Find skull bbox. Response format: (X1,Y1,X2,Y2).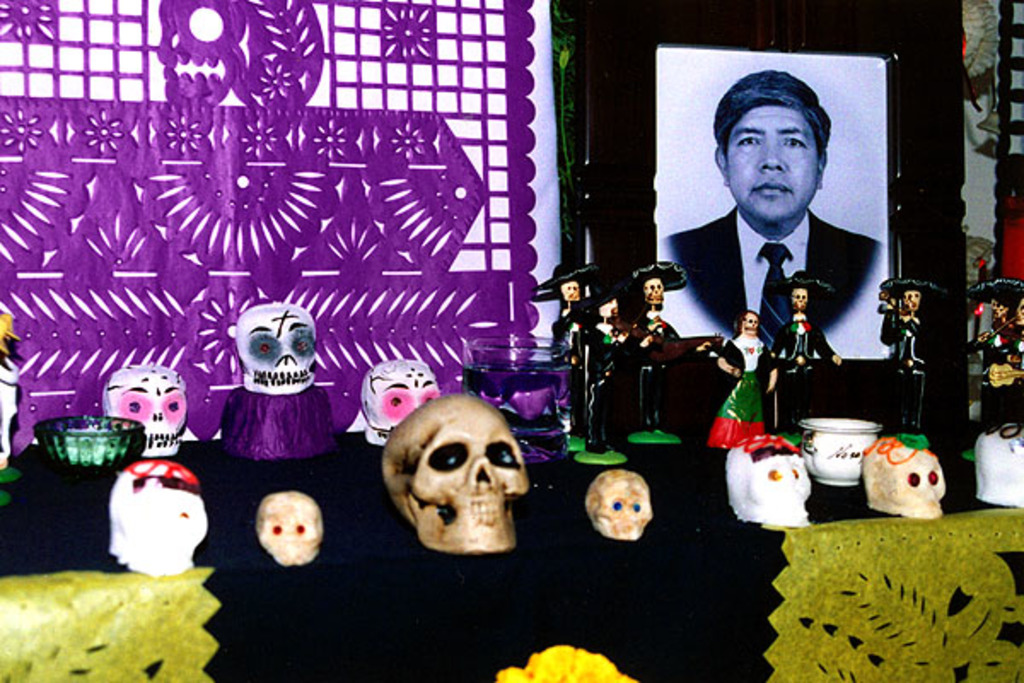
(97,362,189,458).
